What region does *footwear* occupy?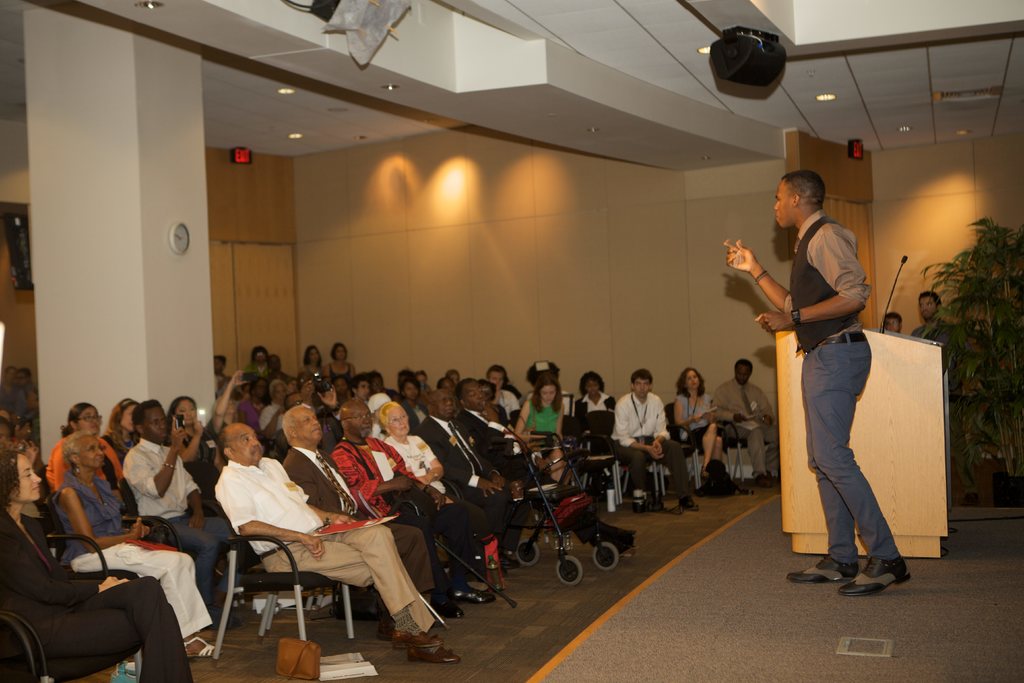
(x1=184, y1=634, x2=227, y2=657).
